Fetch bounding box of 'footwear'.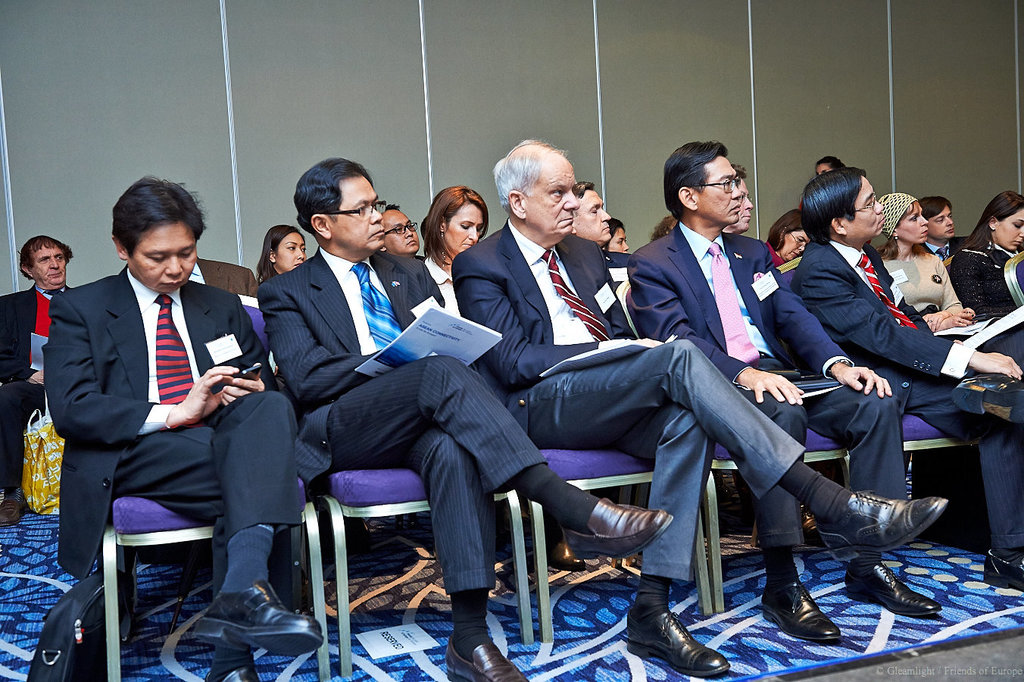
Bbox: <region>0, 487, 26, 524</region>.
